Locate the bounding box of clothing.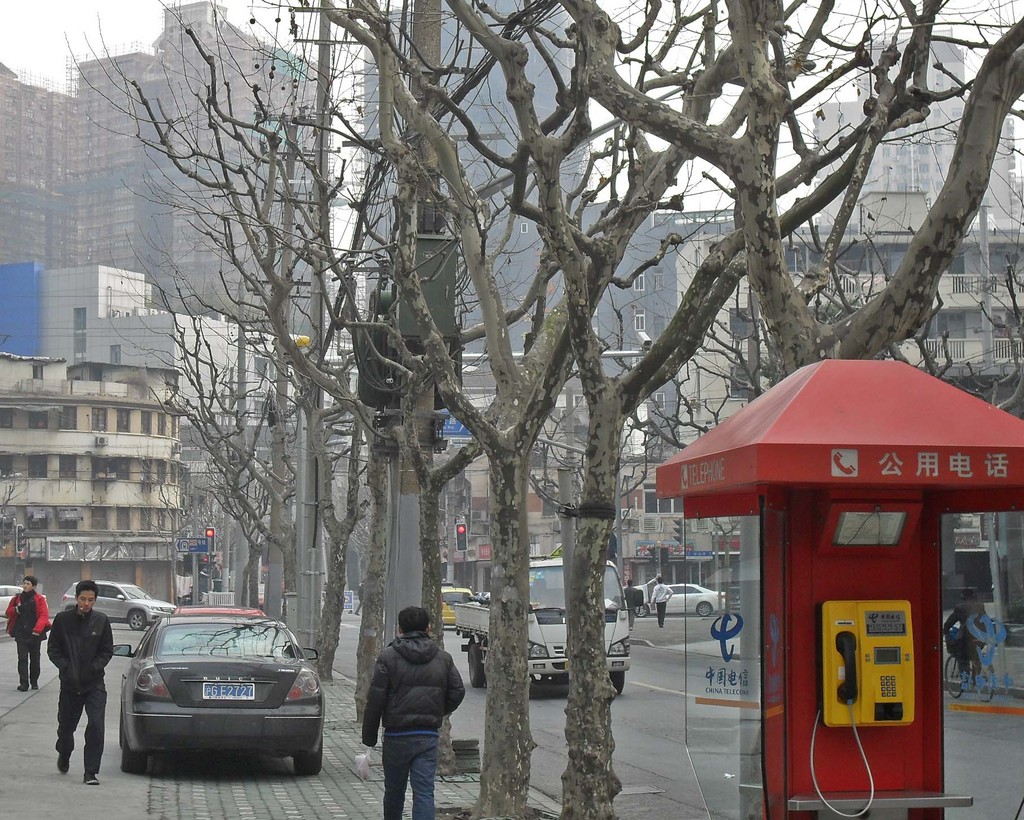
Bounding box: (623, 586, 635, 629).
